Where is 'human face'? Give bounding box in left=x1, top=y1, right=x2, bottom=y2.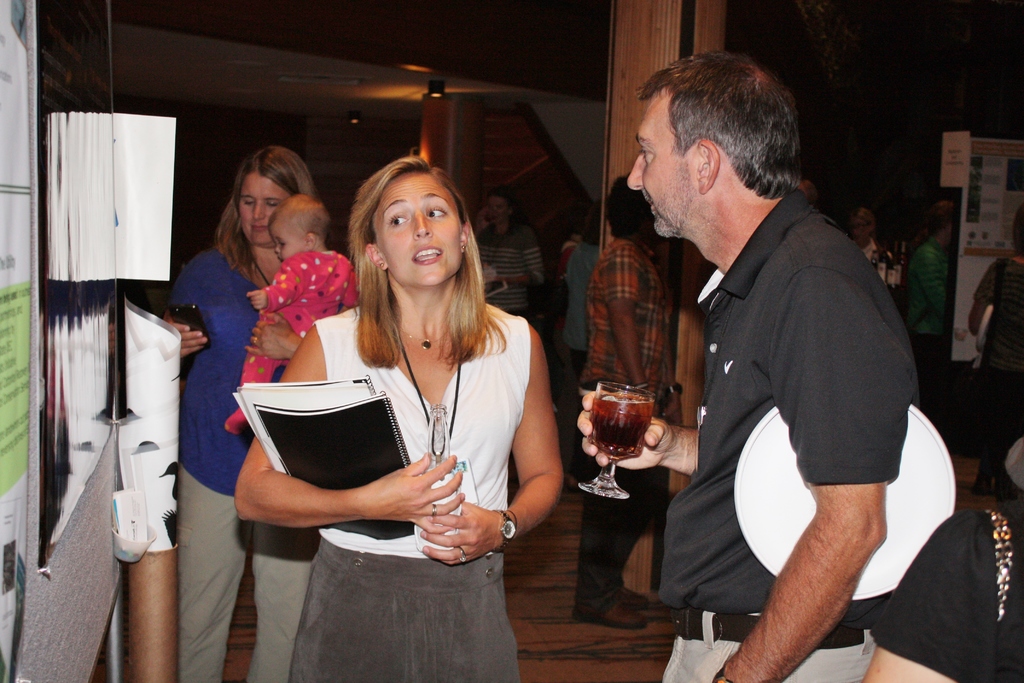
left=268, top=220, right=303, bottom=261.
